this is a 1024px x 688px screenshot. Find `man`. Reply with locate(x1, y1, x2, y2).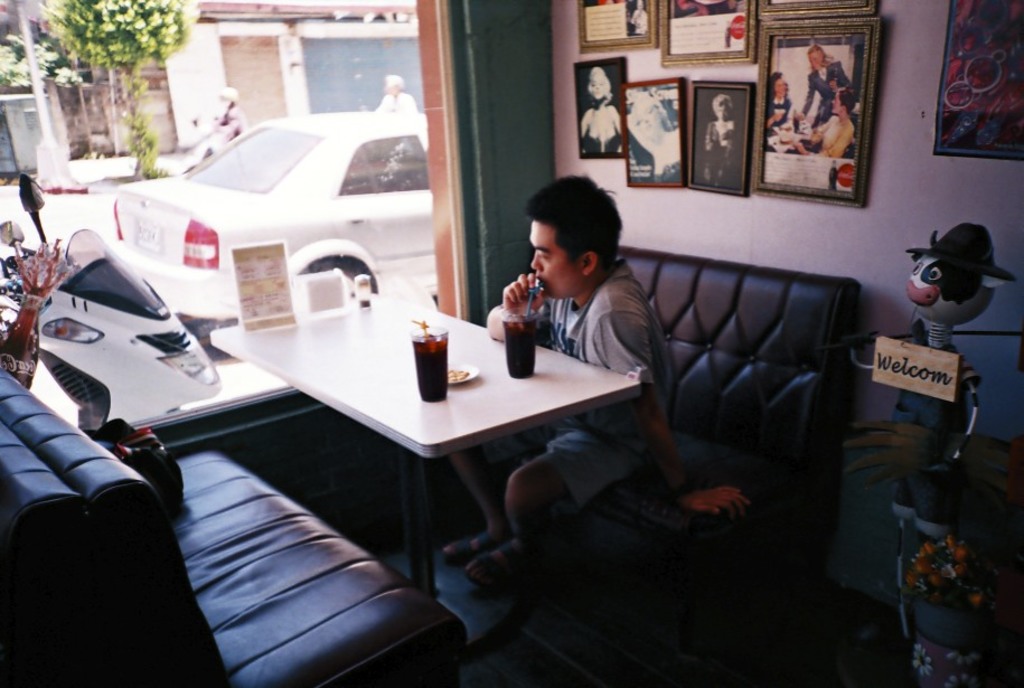
locate(372, 73, 424, 115).
